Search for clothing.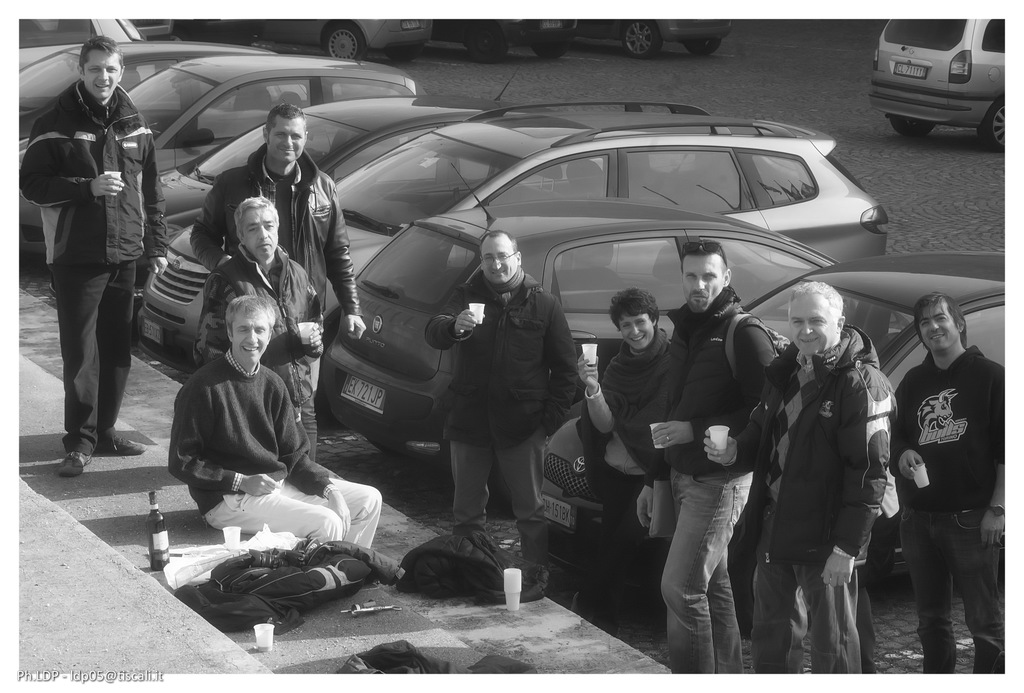
Found at {"x1": 425, "y1": 267, "x2": 576, "y2": 523}.
